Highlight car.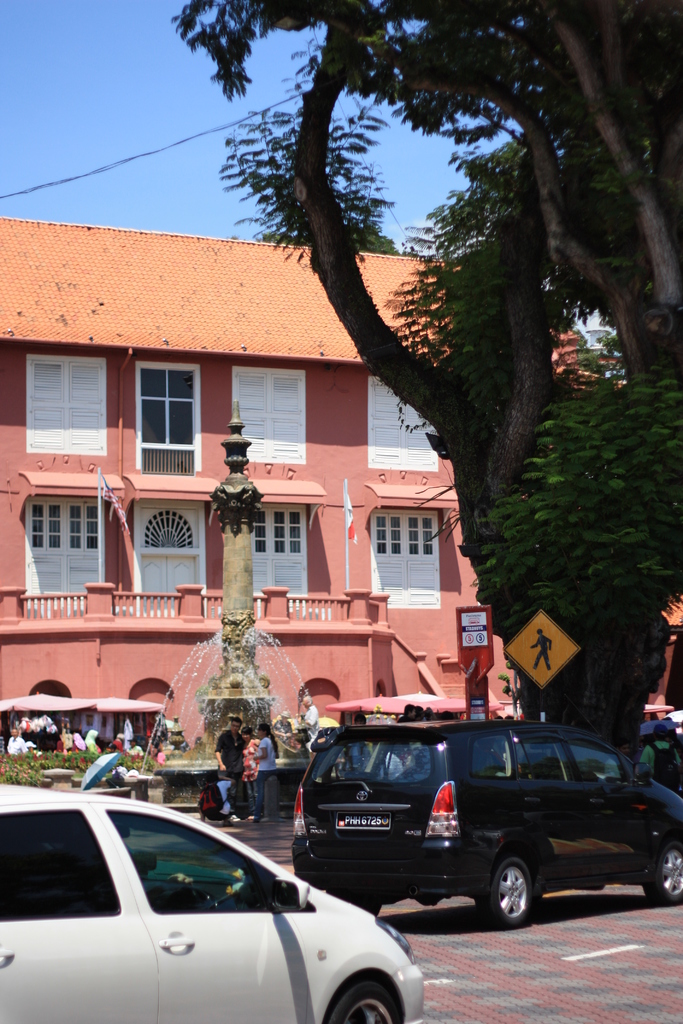
Highlighted region: BBox(0, 777, 425, 1023).
